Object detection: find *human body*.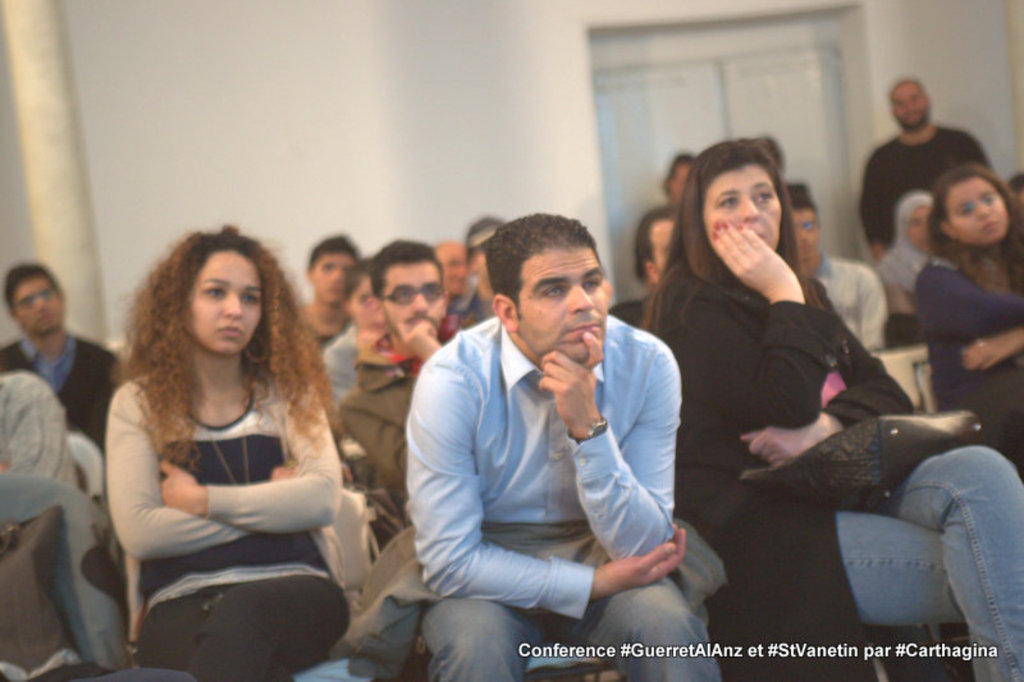
0 329 115 434.
